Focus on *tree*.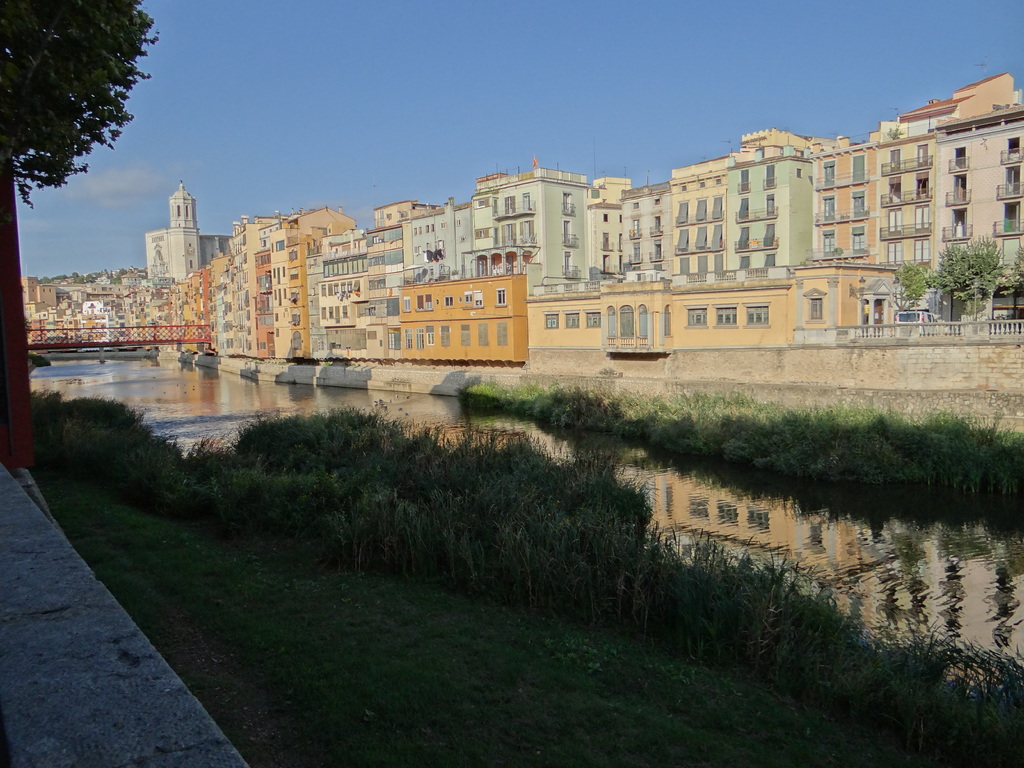
Focused at left=893, top=261, right=929, bottom=310.
